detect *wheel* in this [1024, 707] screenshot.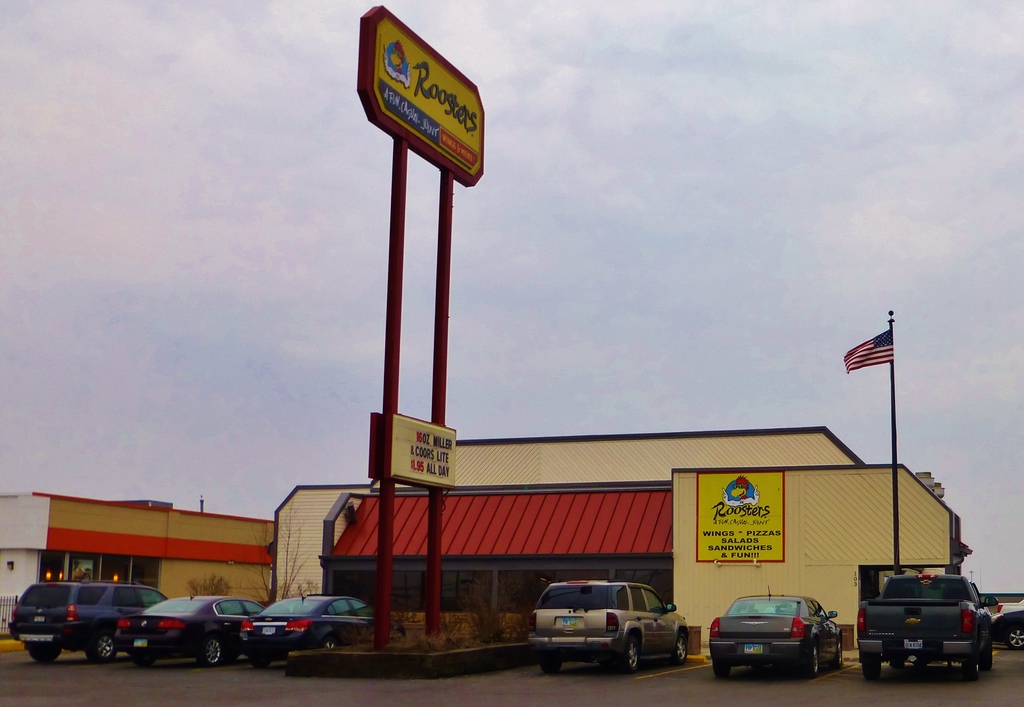
Detection: (left=252, top=658, right=273, bottom=669).
